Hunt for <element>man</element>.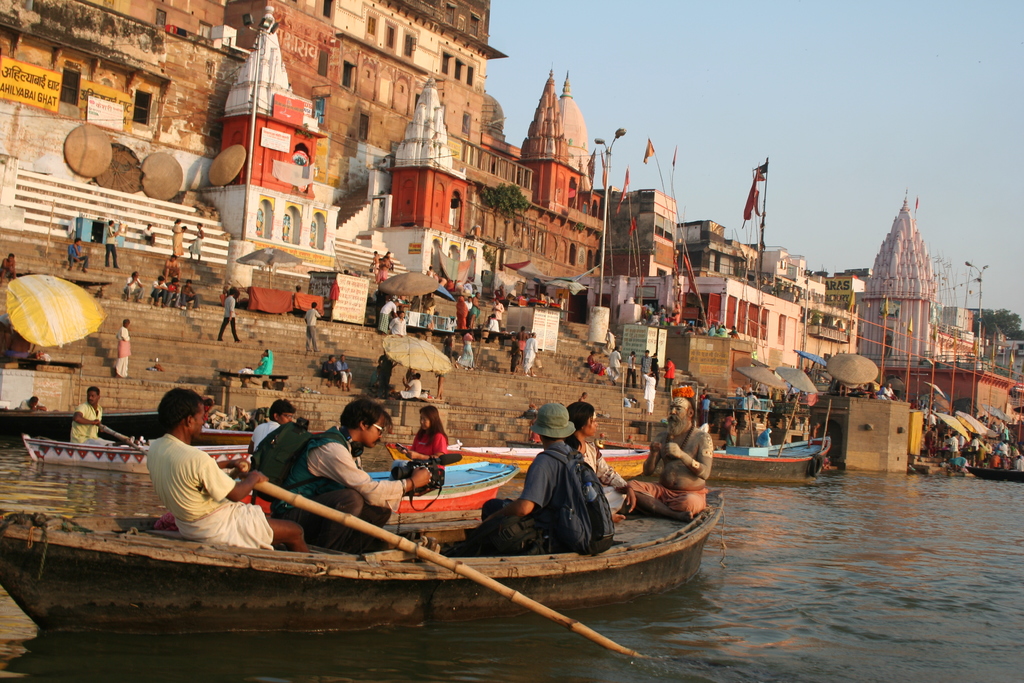
Hunted down at select_region(320, 356, 338, 387).
